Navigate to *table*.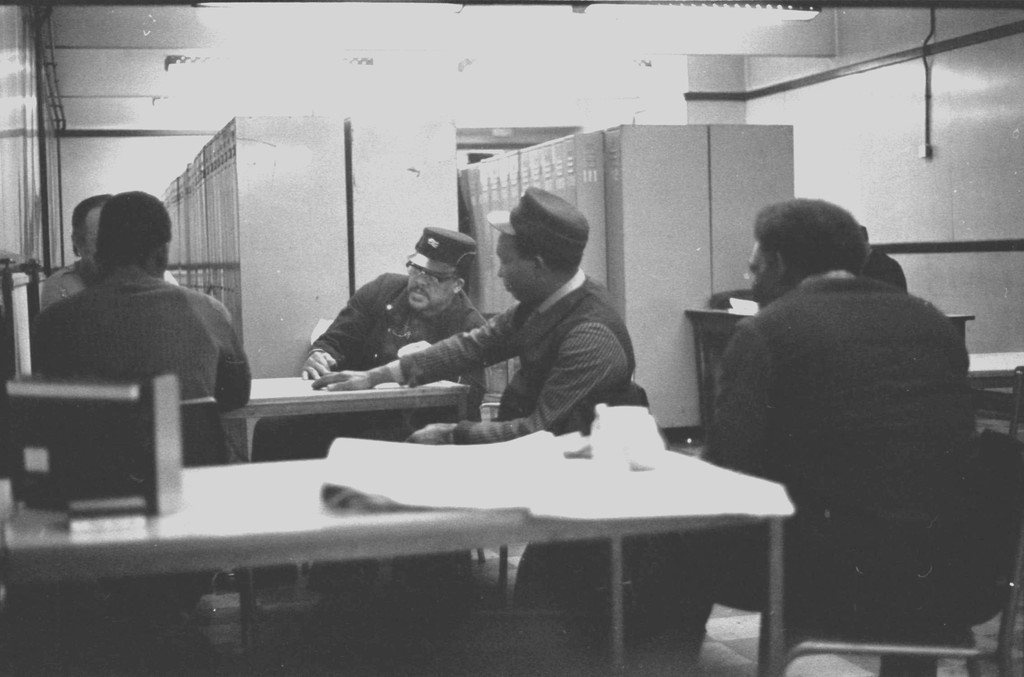
Navigation target: Rect(184, 376, 472, 464).
